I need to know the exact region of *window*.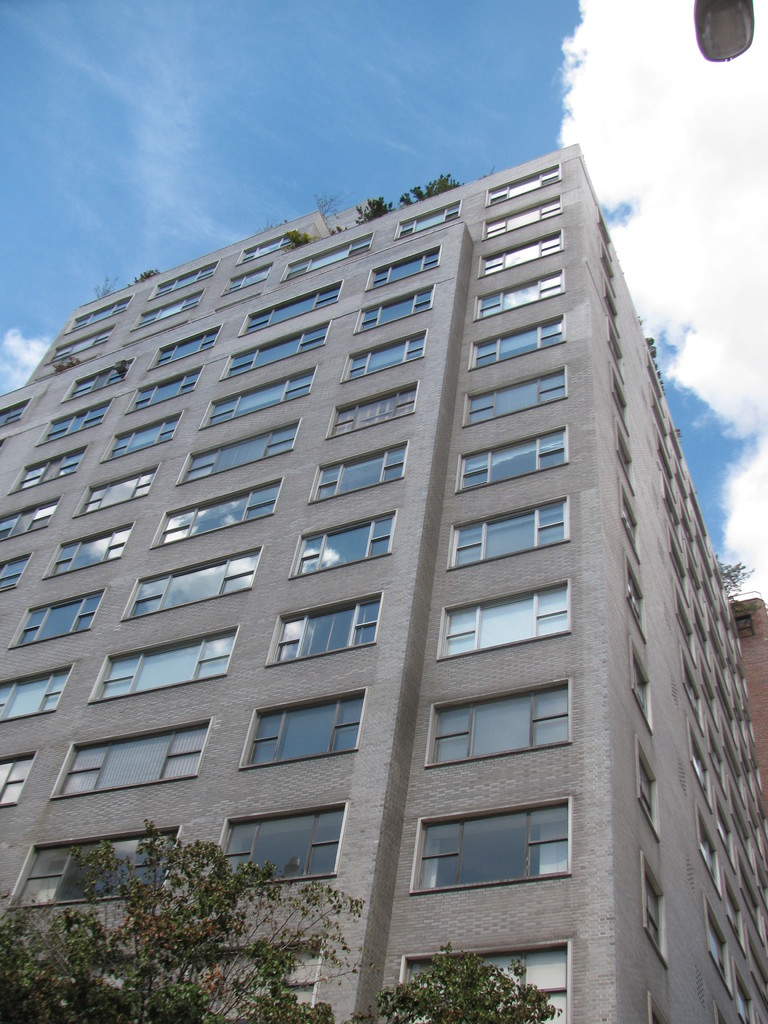
Region: left=236, top=231, right=296, bottom=262.
